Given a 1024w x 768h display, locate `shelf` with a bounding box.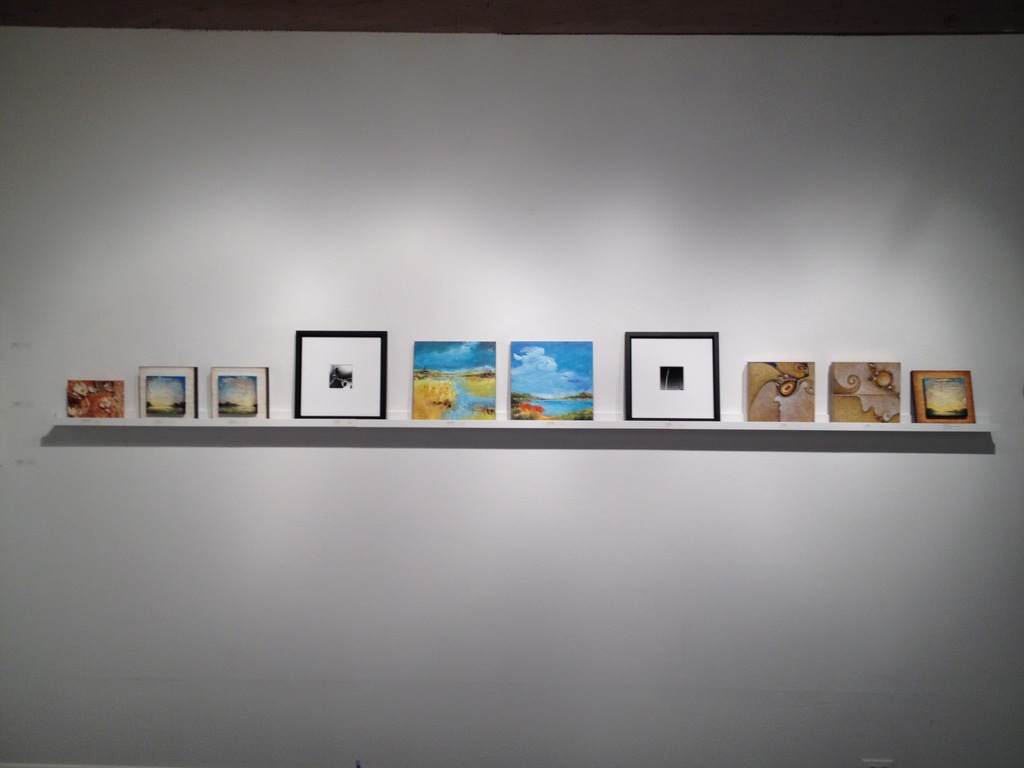
Located: select_region(54, 415, 1003, 433).
